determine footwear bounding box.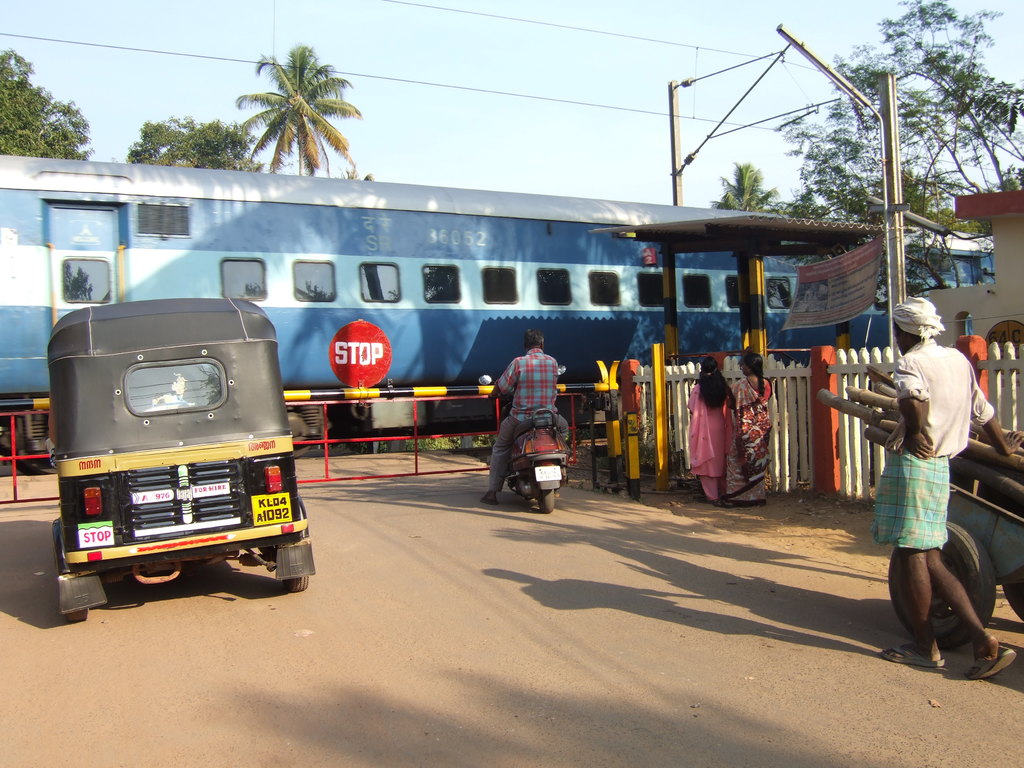
Determined: BBox(714, 499, 737, 509).
